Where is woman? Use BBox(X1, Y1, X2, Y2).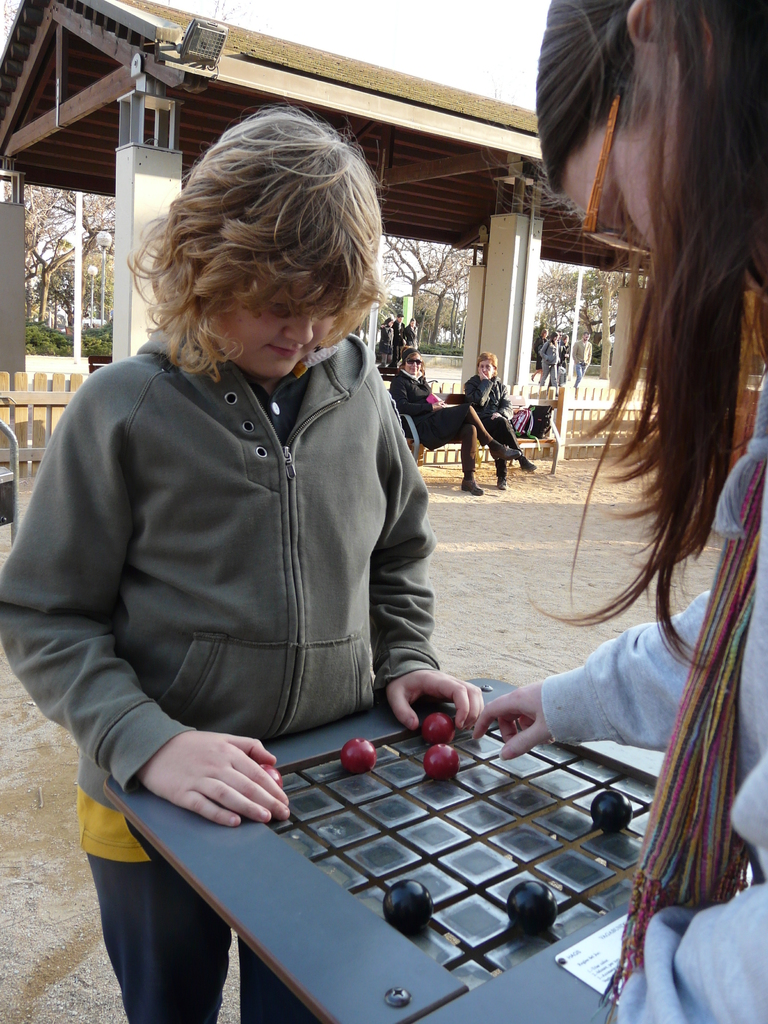
BBox(556, 332, 573, 388).
